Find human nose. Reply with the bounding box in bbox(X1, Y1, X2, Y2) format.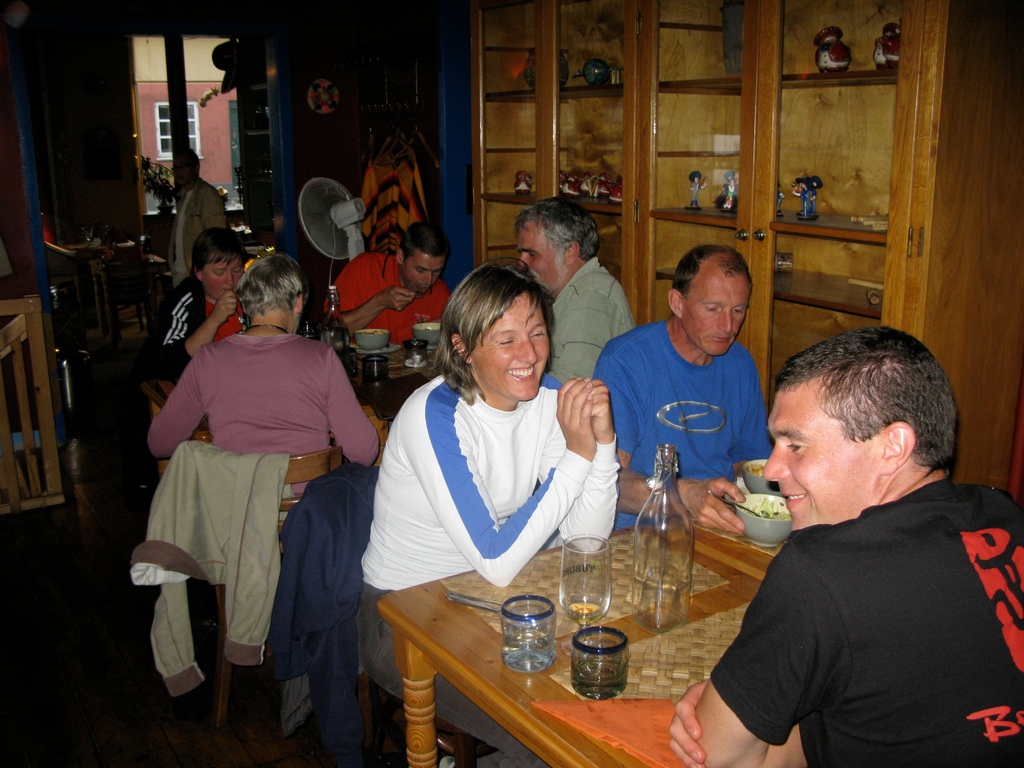
bbox(423, 274, 432, 287).
